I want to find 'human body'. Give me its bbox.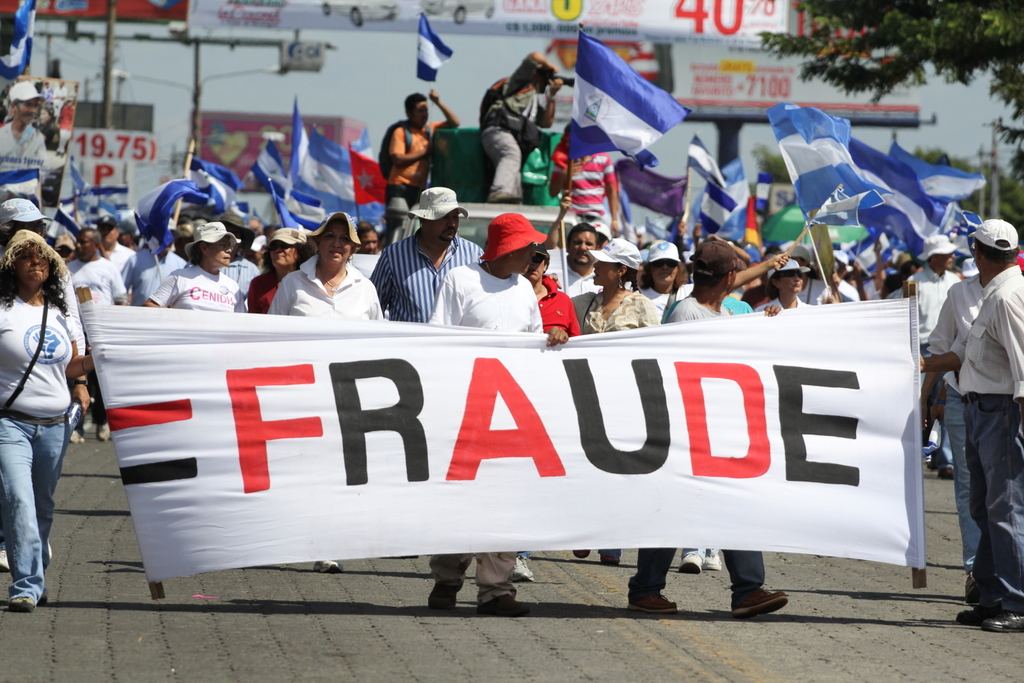
[left=371, top=98, right=440, bottom=193].
